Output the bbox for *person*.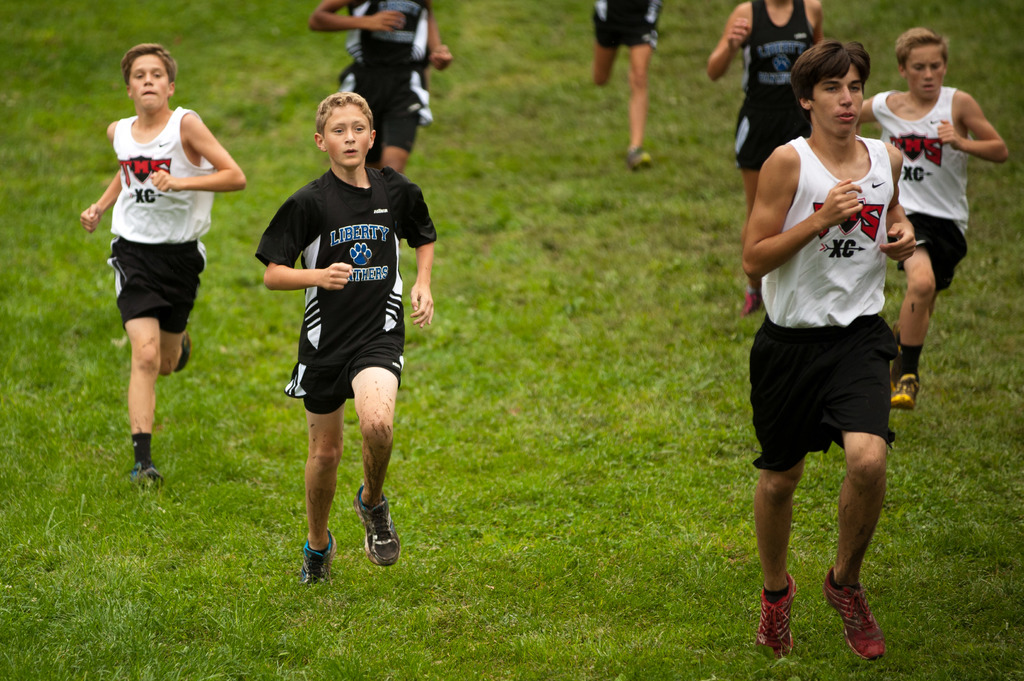
(81,38,250,486).
